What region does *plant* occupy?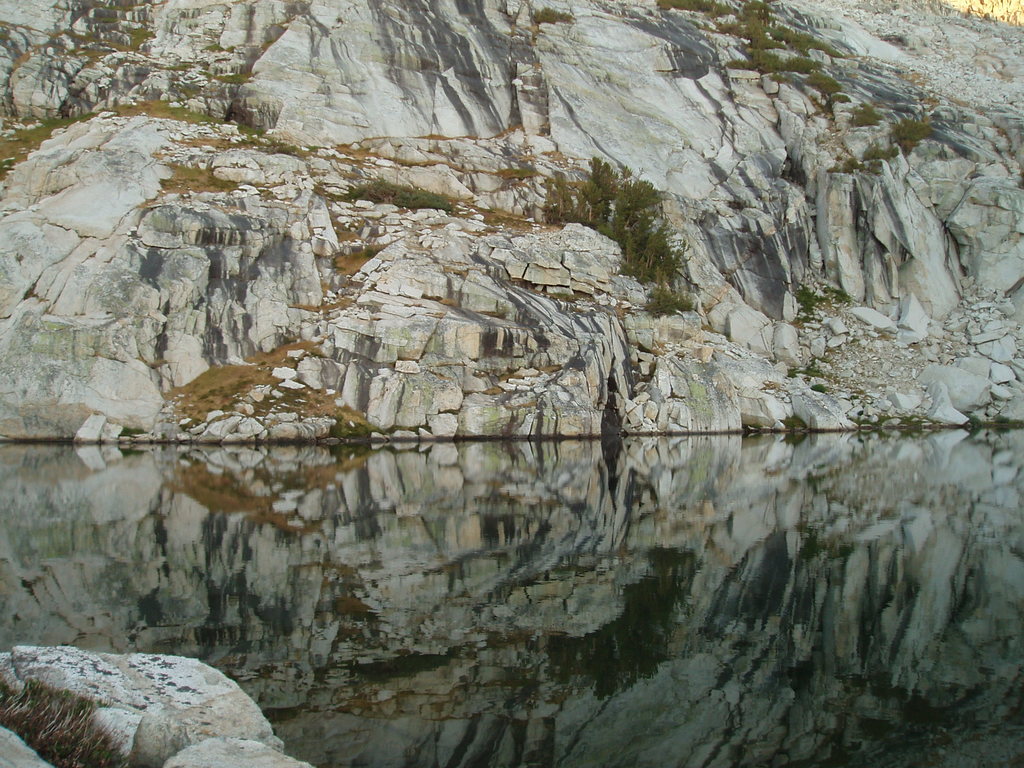
(334,173,464,207).
